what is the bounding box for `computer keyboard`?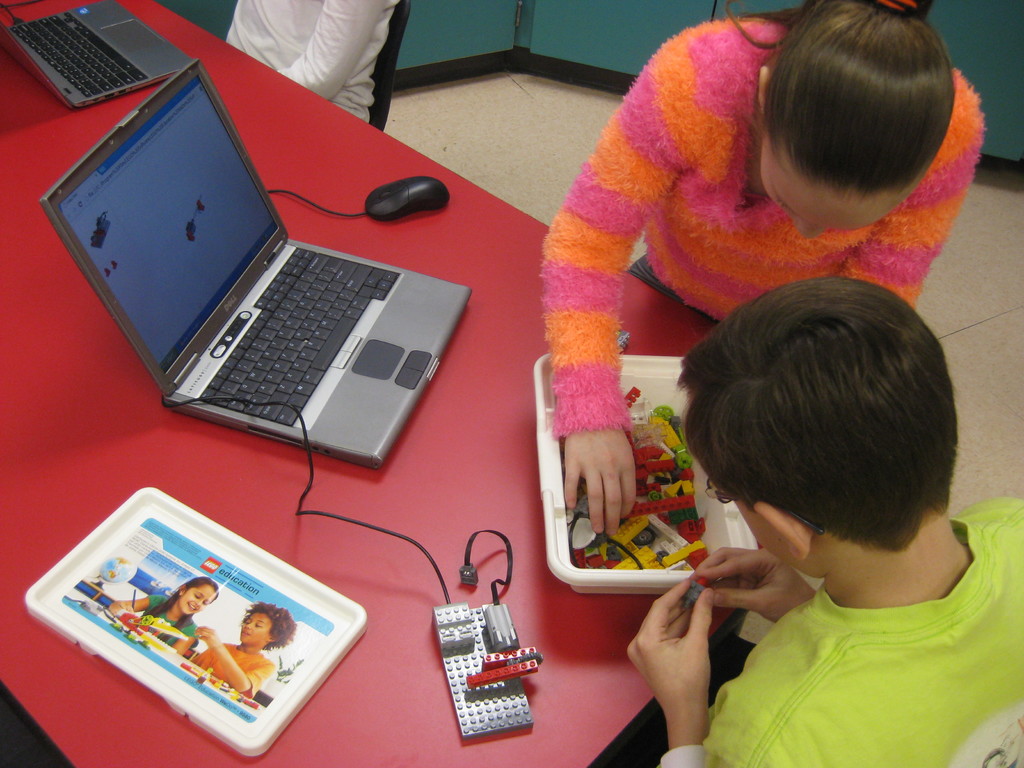
box(196, 241, 401, 422).
